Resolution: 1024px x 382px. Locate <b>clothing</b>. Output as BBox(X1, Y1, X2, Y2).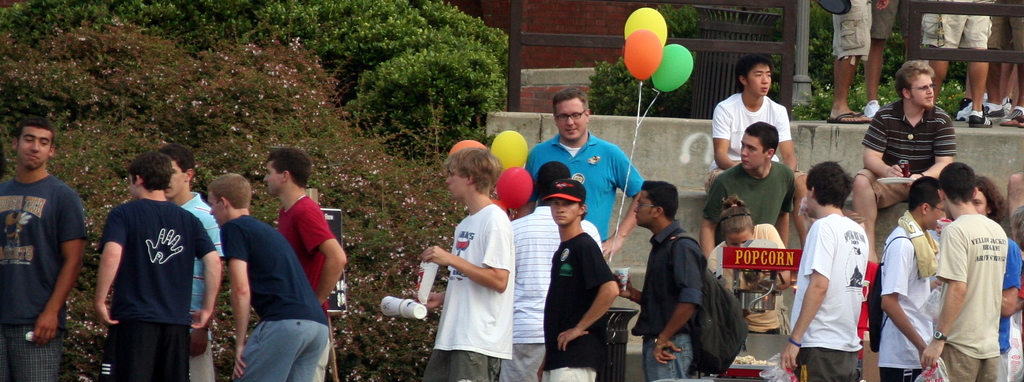
BBox(108, 191, 212, 381).
